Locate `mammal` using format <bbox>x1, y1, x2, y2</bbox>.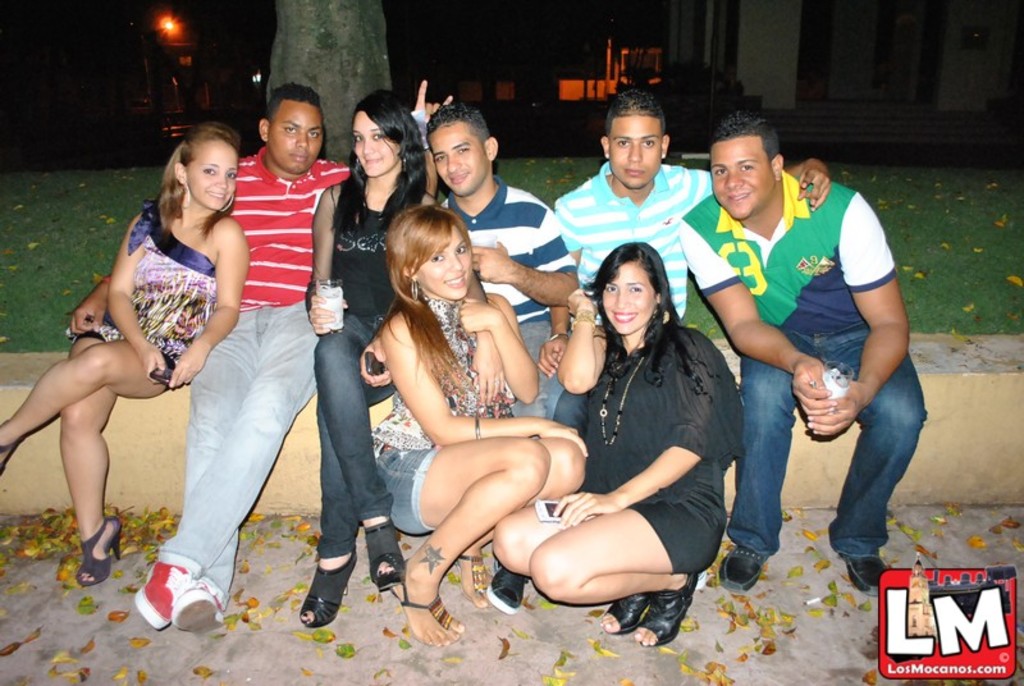
<bbox>490, 242, 748, 649</bbox>.
